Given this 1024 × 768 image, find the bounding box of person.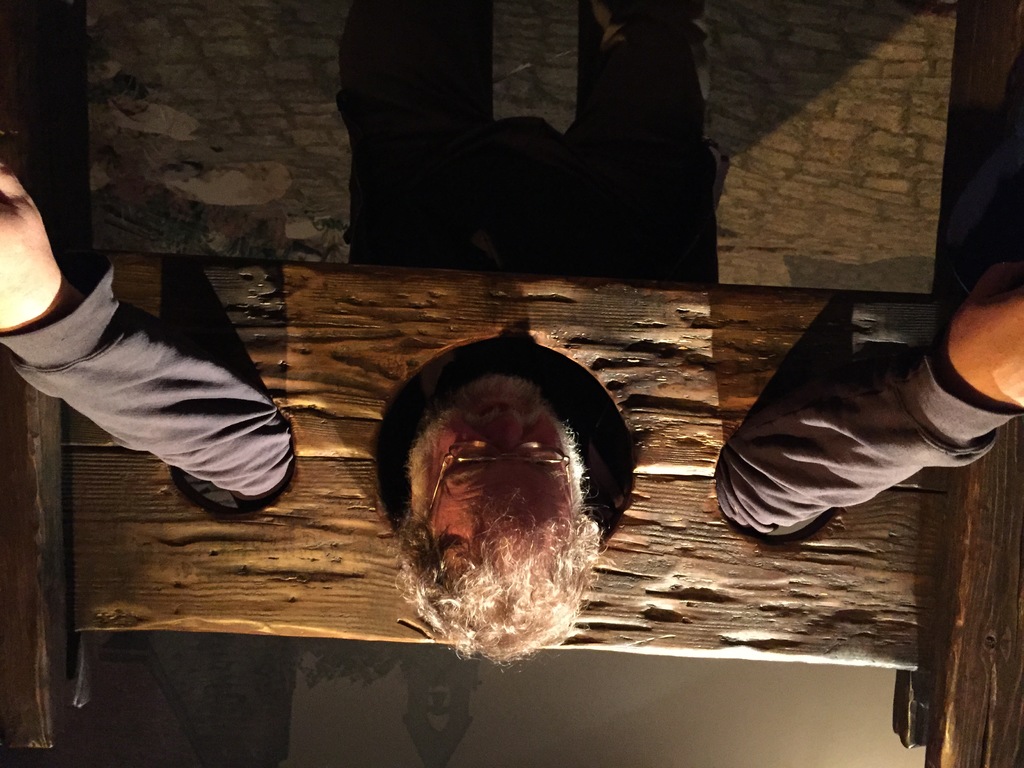
(0, 153, 1023, 667).
